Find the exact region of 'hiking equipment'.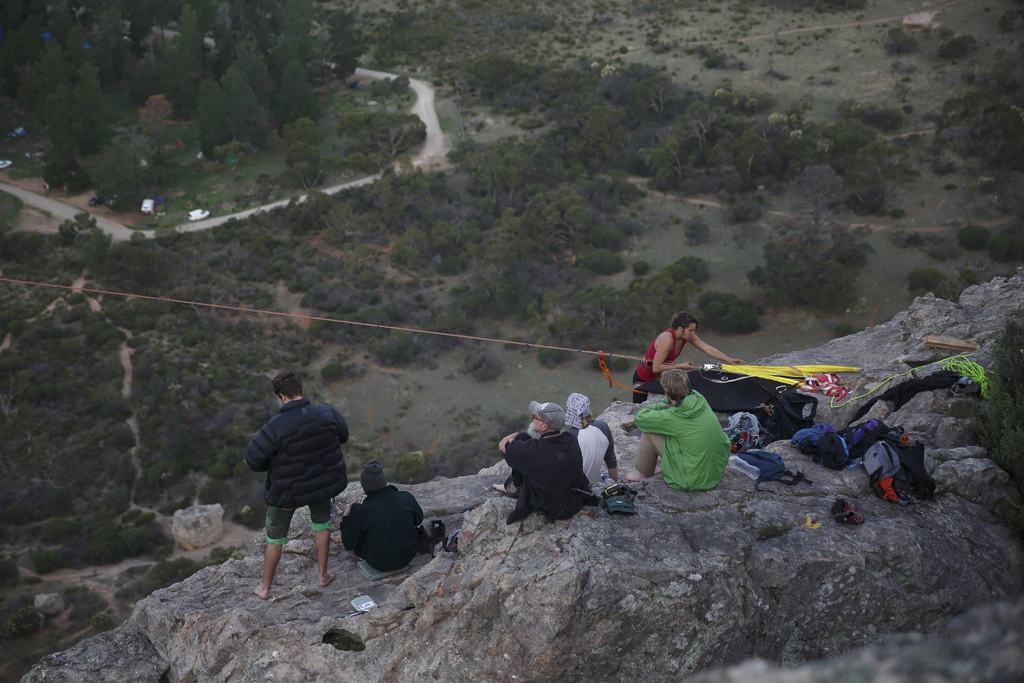
Exact region: left=856, top=434, right=934, bottom=500.
